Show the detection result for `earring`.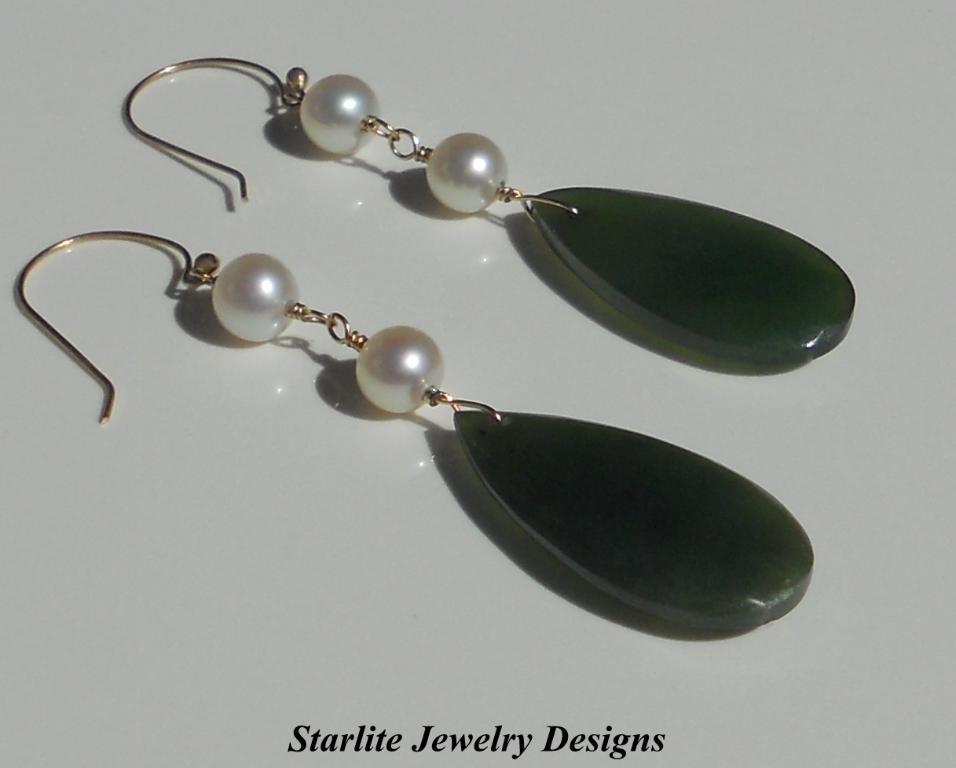
16,218,816,646.
